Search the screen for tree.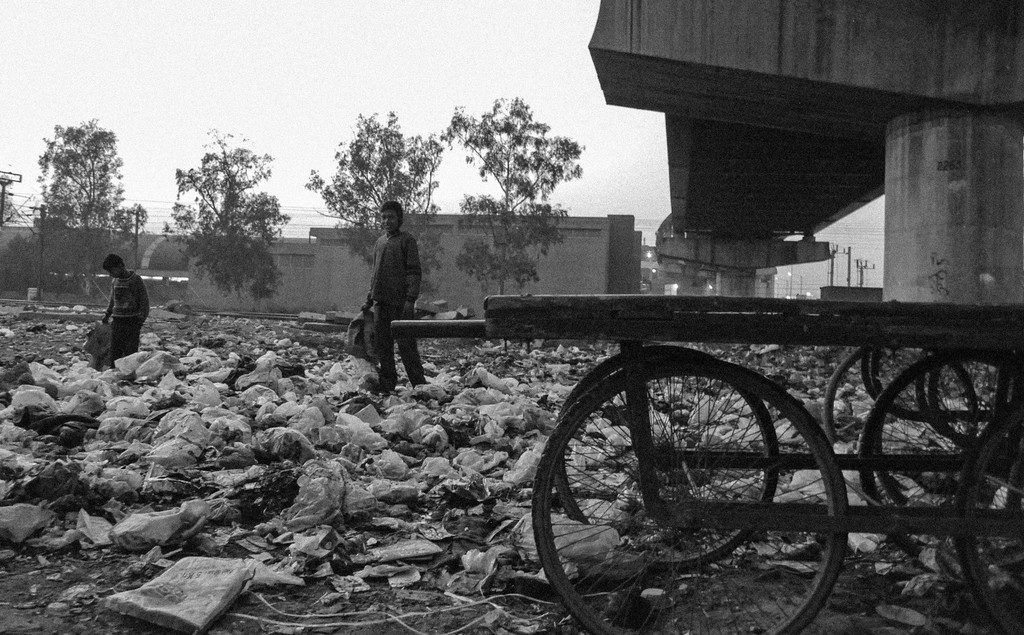
Found at (436, 94, 586, 305).
